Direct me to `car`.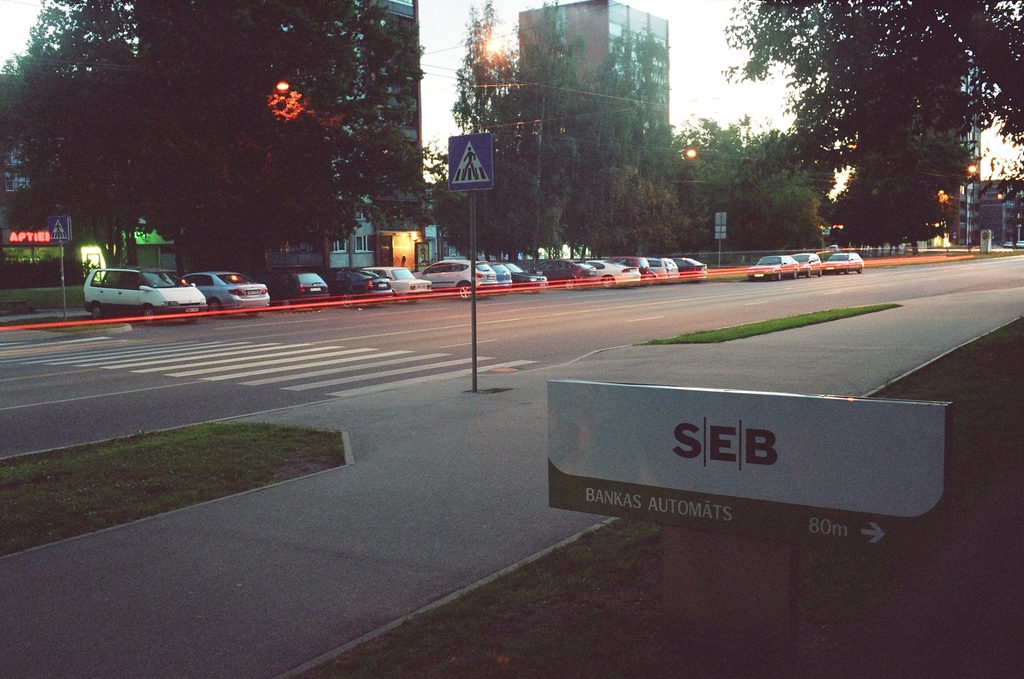
Direction: [x1=184, y1=268, x2=273, y2=316].
